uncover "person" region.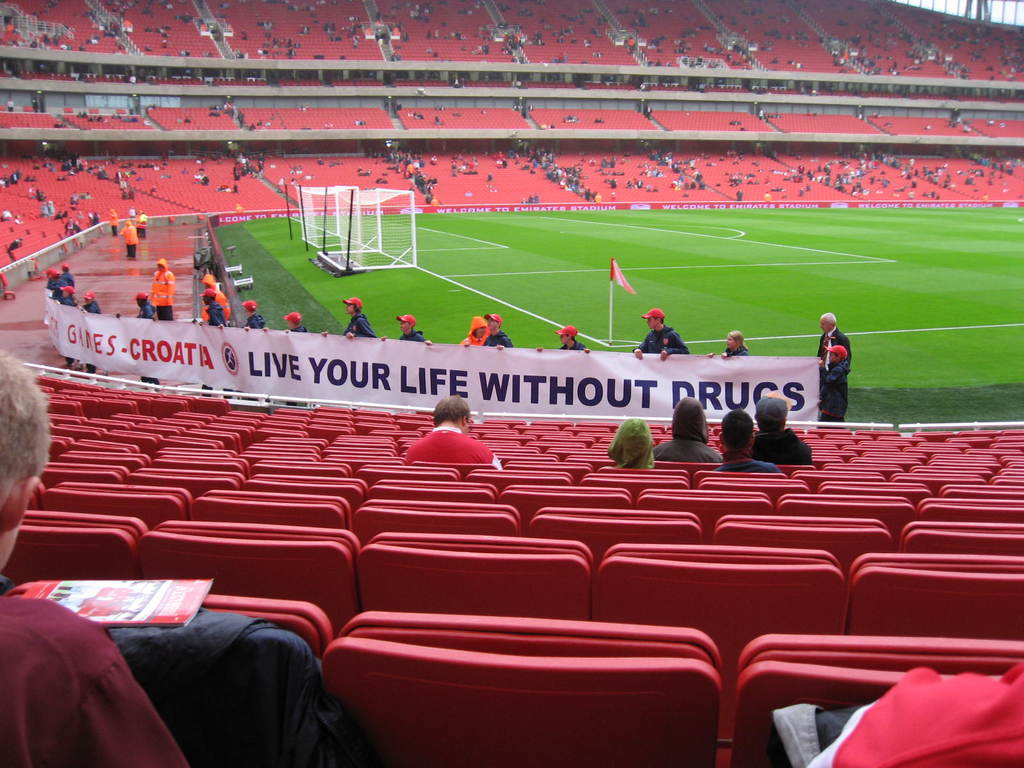
Uncovered: 652 396 717 464.
